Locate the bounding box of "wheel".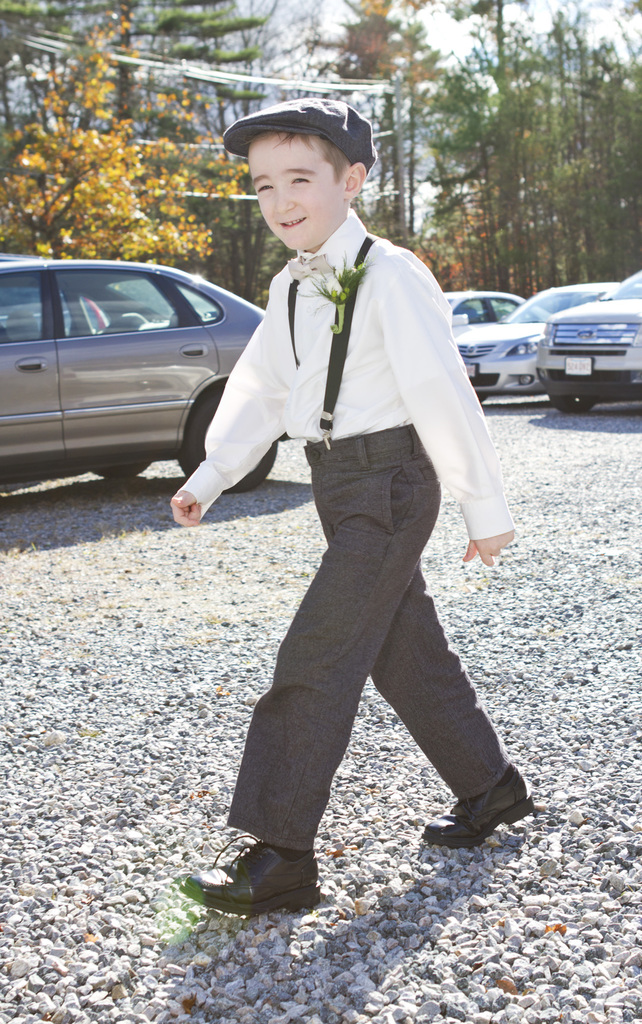
Bounding box: l=546, t=399, r=597, b=413.
